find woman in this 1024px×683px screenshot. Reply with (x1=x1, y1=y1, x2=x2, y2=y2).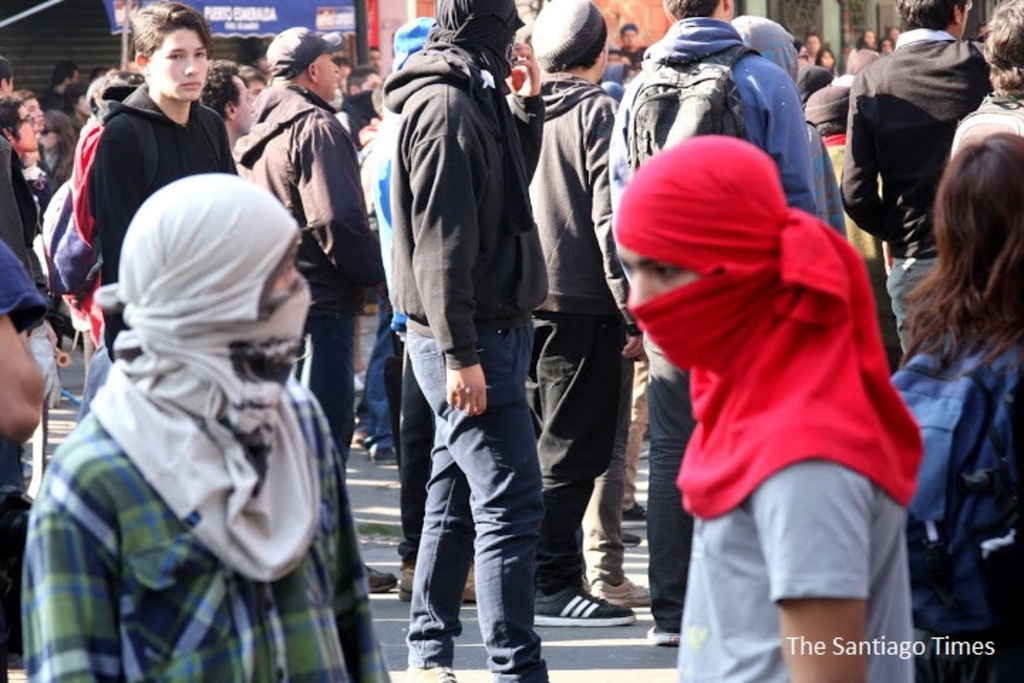
(x1=37, y1=110, x2=78, y2=189).
